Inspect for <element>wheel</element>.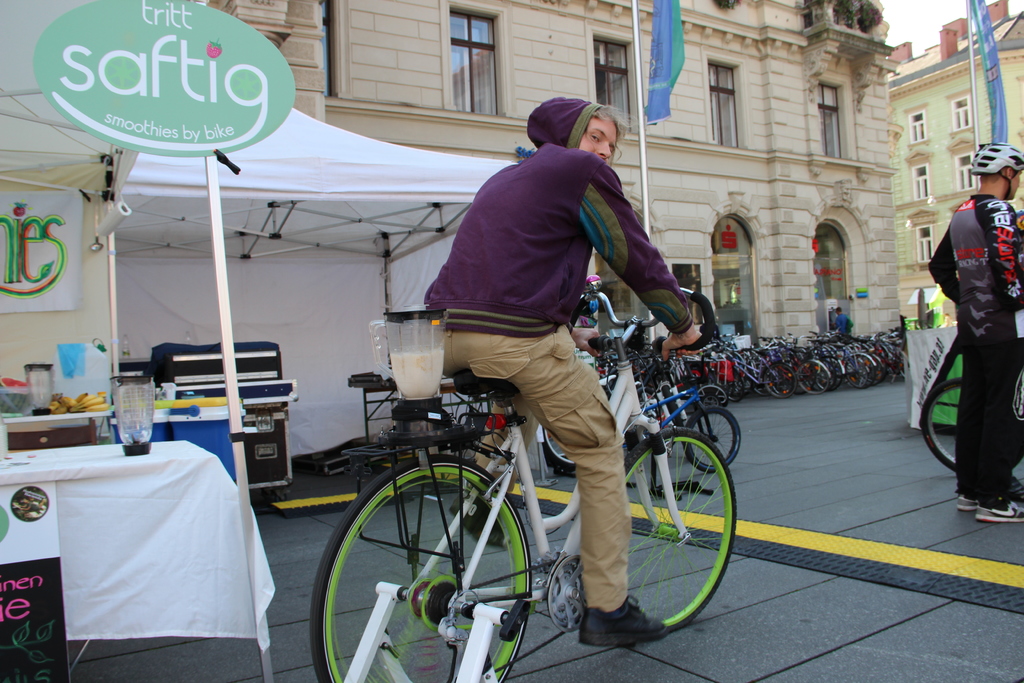
Inspection: [left=309, top=452, right=532, bottom=682].
